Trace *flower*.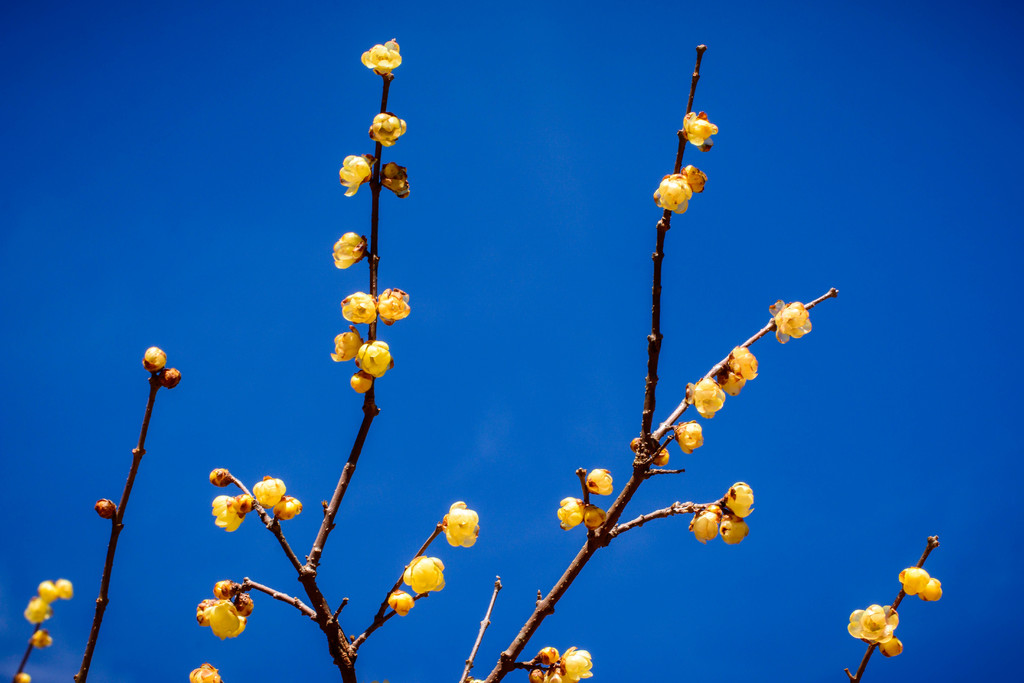
Traced to 443,498,479,555.
